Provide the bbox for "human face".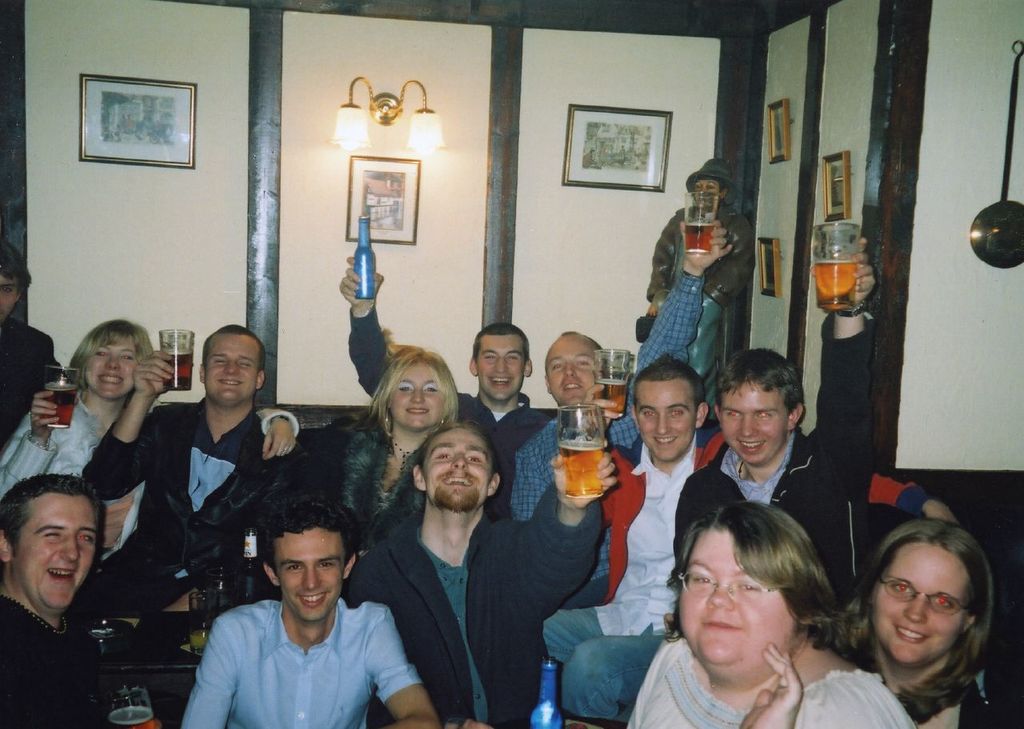
<box>420,431,492,510</box>.
